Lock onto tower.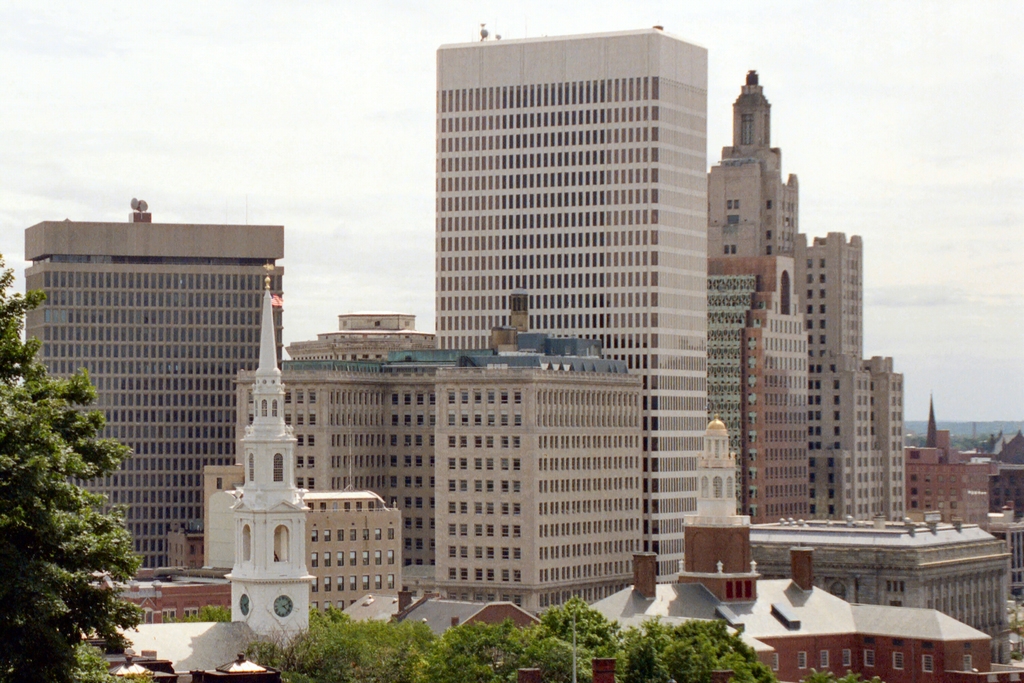
Locked: region(232, 288, 440, 565).
